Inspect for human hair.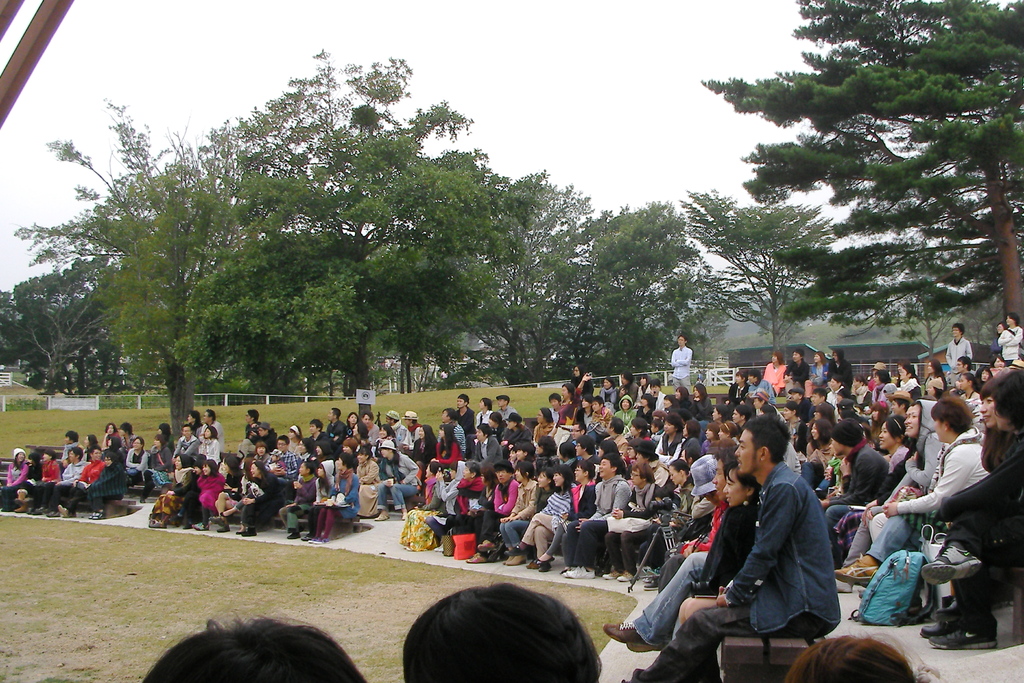
Inspection: x1=740, y1=413, x2=790, y2=461.
